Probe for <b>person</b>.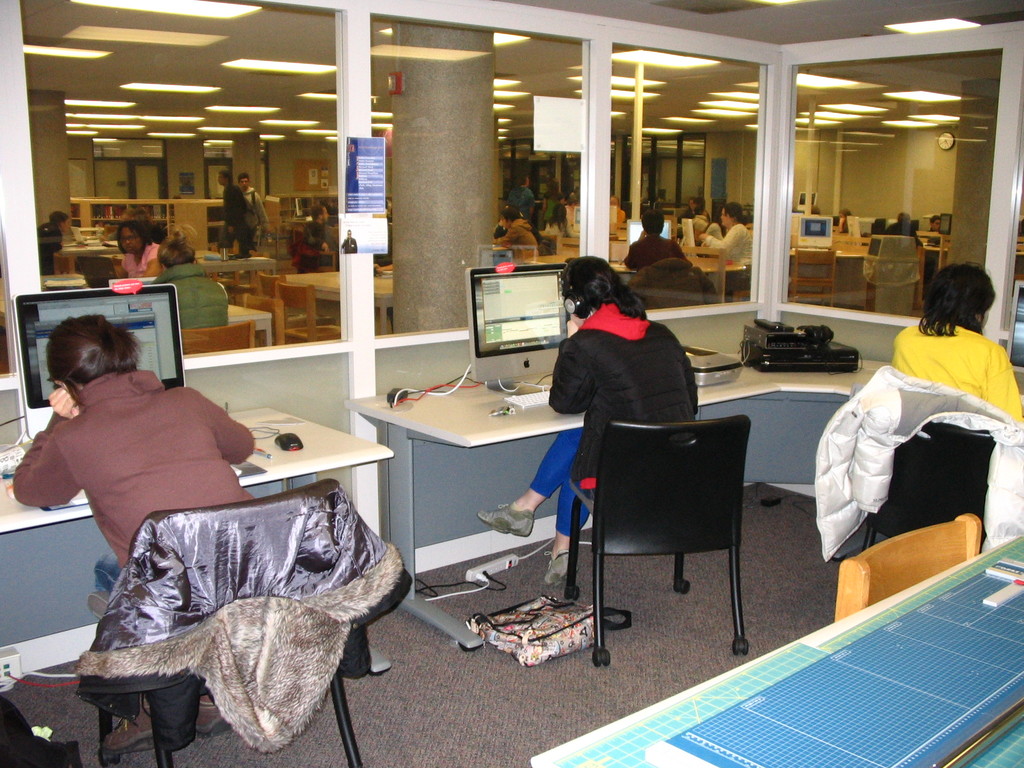
Probe result: <region>234, 168, 264, 241</region>.
